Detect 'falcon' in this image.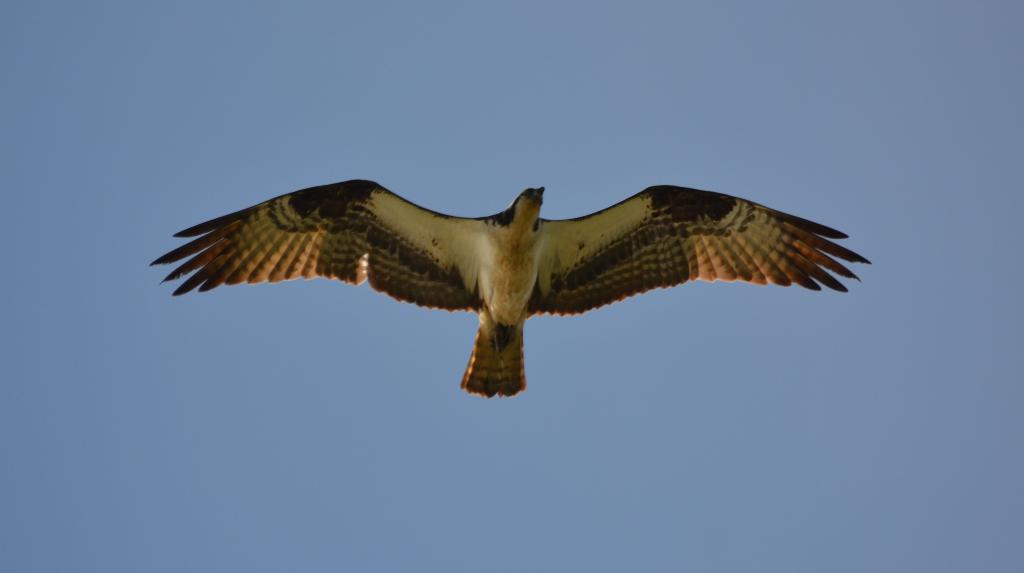
Detection: (x1=147, y1=173, x2=863, y2=402).
